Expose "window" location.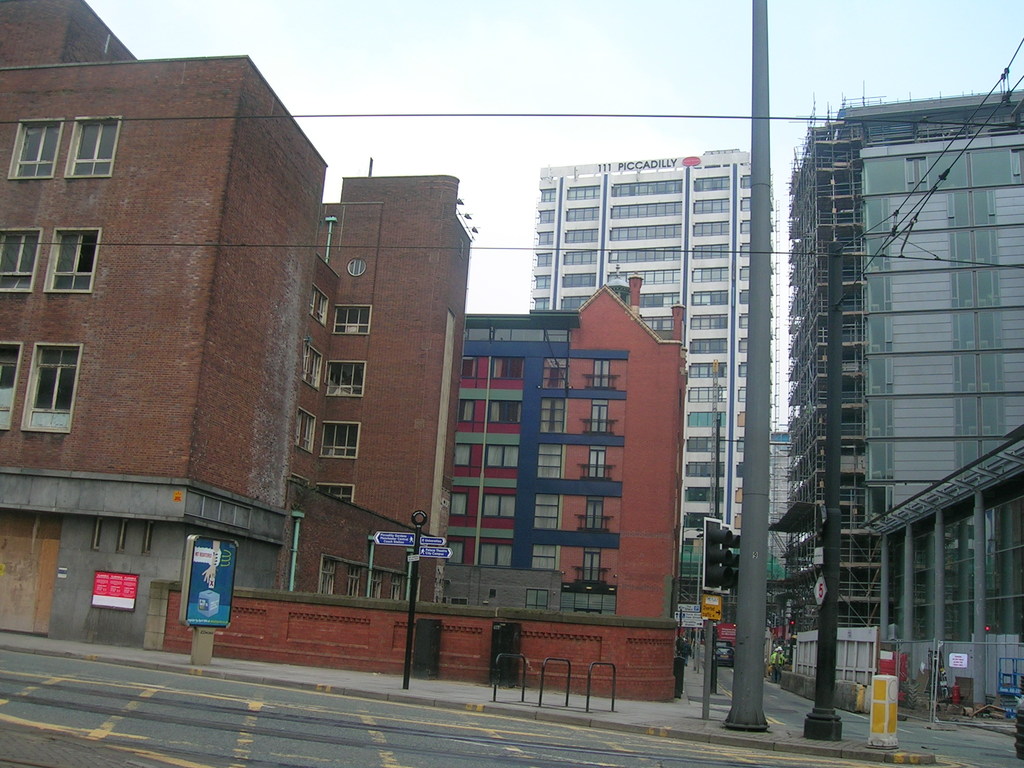
Exposed at 342:563:358:597.
